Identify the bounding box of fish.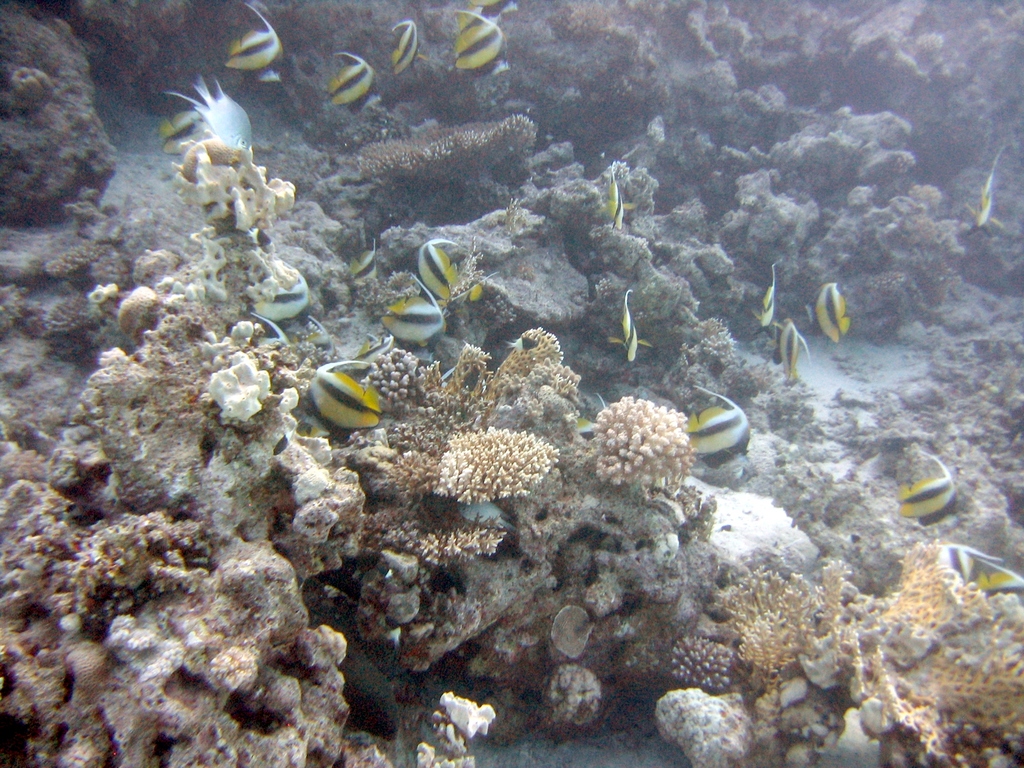
608,291,652,364.
